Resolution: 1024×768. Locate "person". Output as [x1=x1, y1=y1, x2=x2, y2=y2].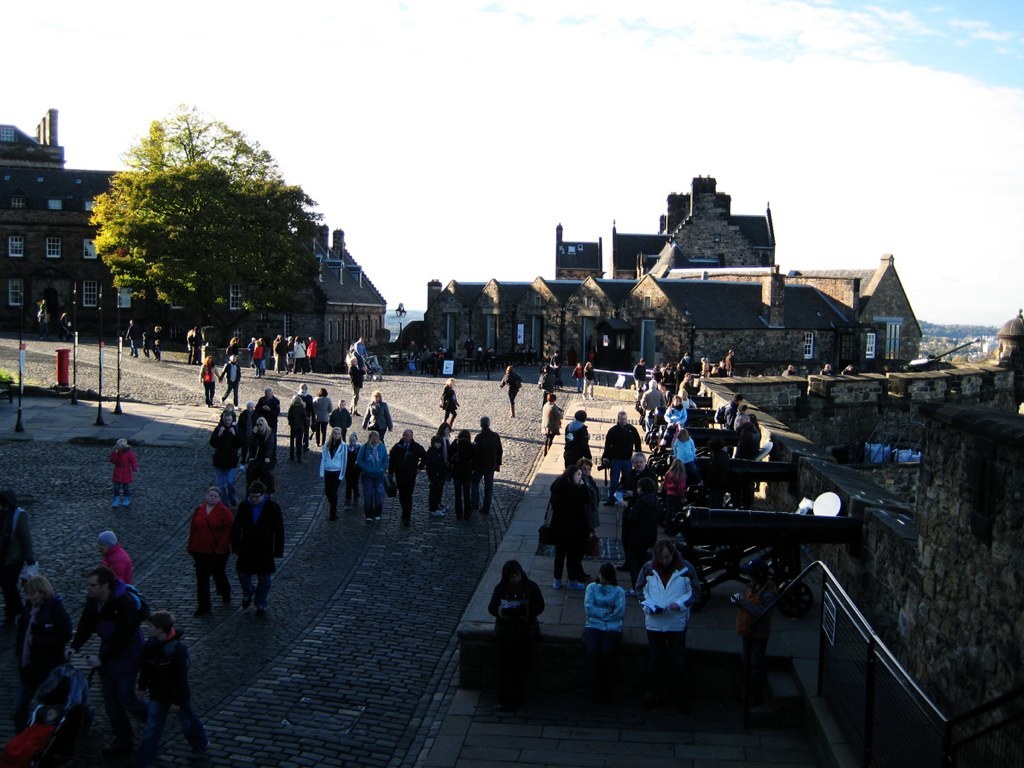
[x1=0, y1=480, x2=212, y2=767].
